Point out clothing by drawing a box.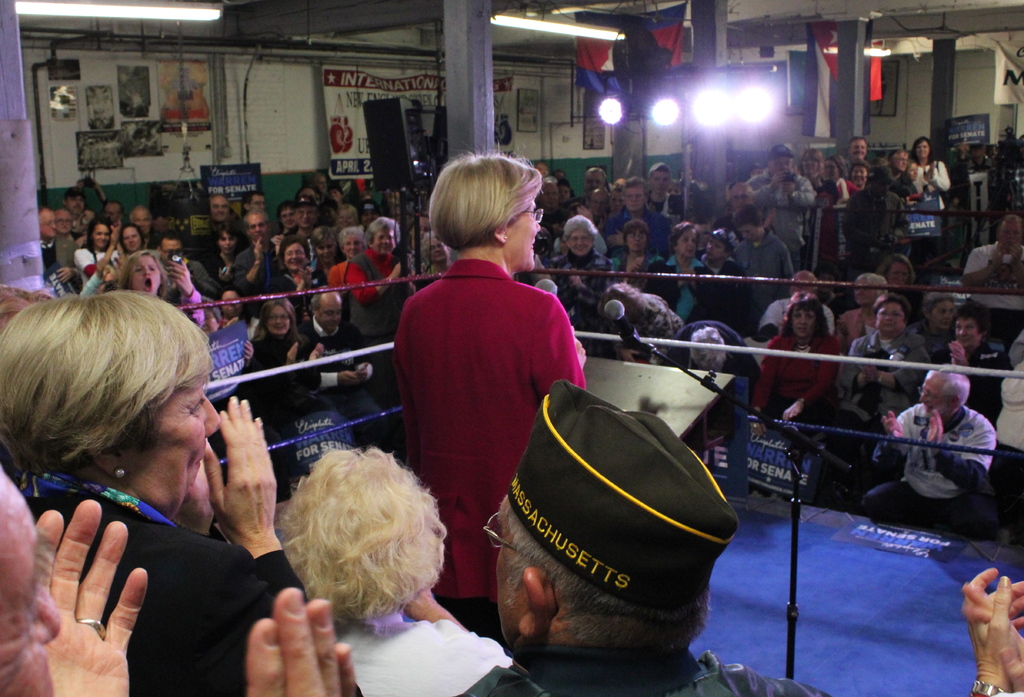
pyautogui.locateOnScreen(1000, 332, 1023, 477).
